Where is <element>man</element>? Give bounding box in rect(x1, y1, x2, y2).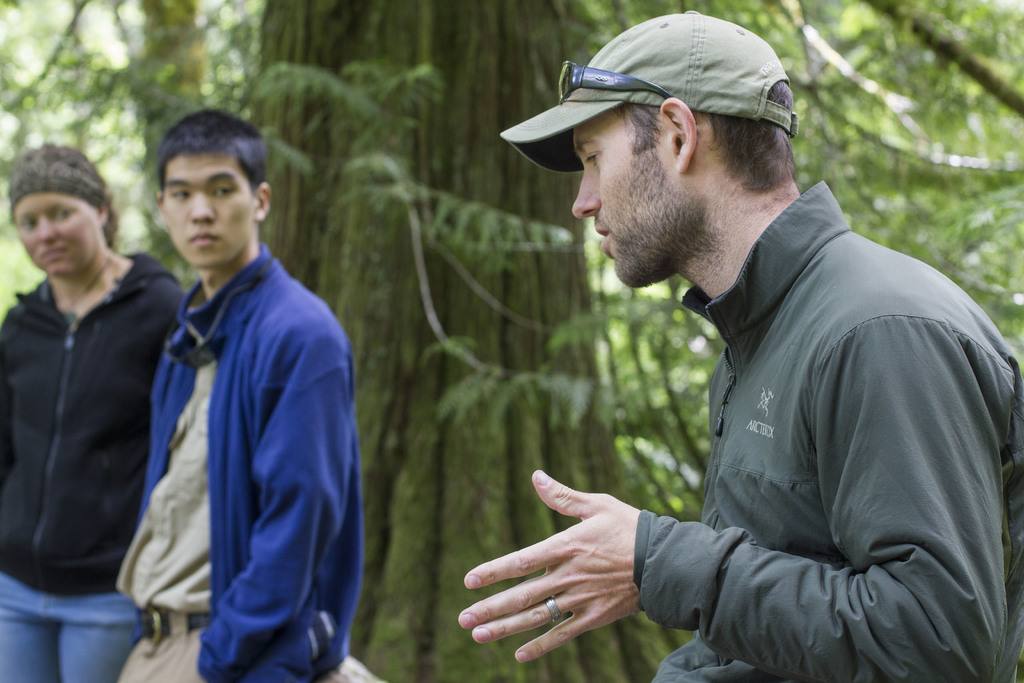
rect(432, 33, 1019, 682).
